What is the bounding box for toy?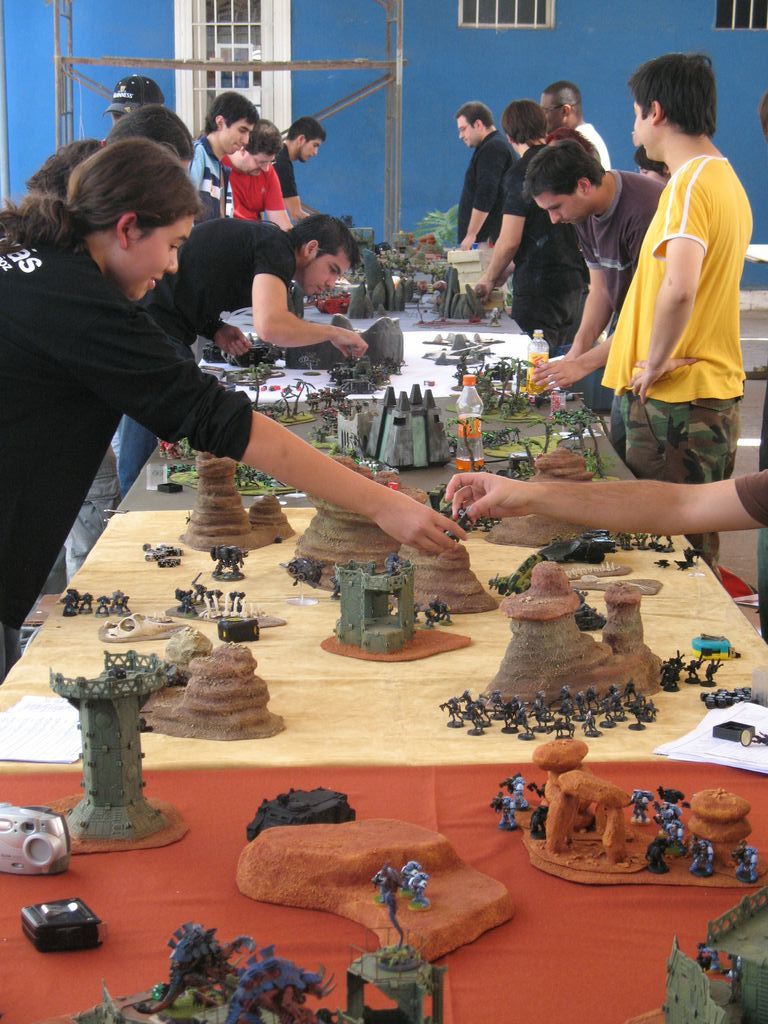
<bbox>50, 636, 174, 840</bbox>.
